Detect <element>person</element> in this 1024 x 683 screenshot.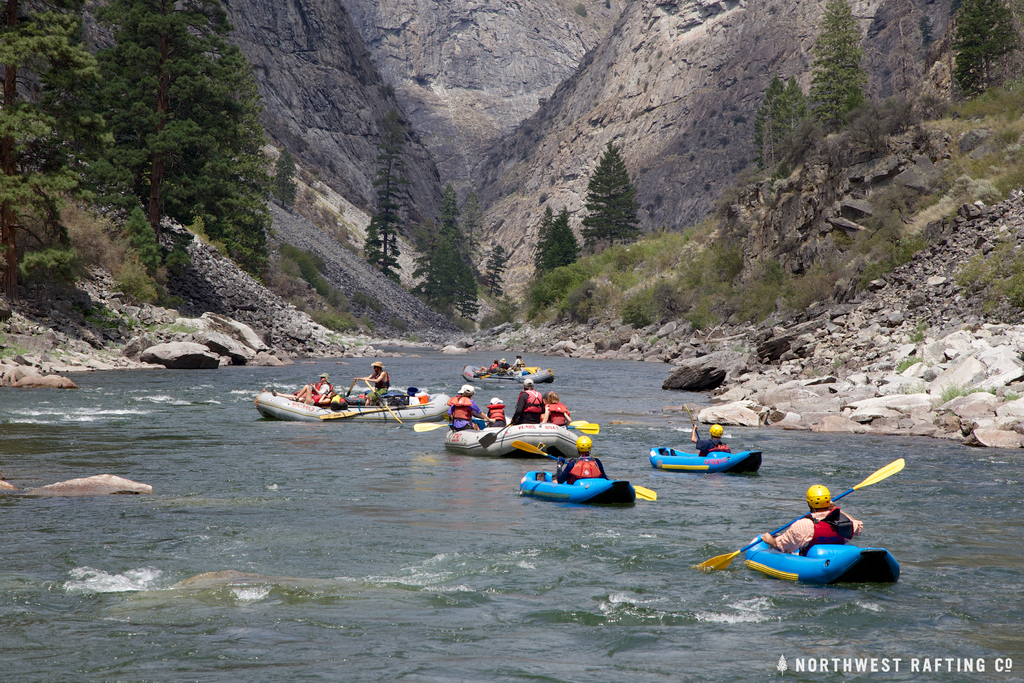
Detection: bbox=[356, 358, 395, 407].
